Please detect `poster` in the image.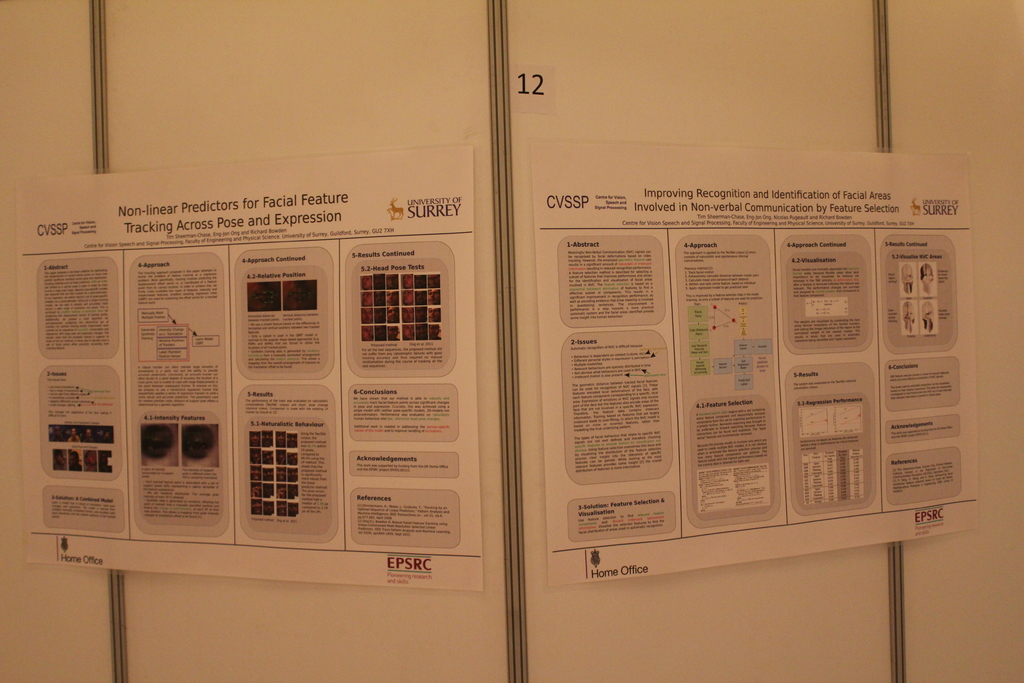
x1=534 y1=136 x2=979 y2=588.
